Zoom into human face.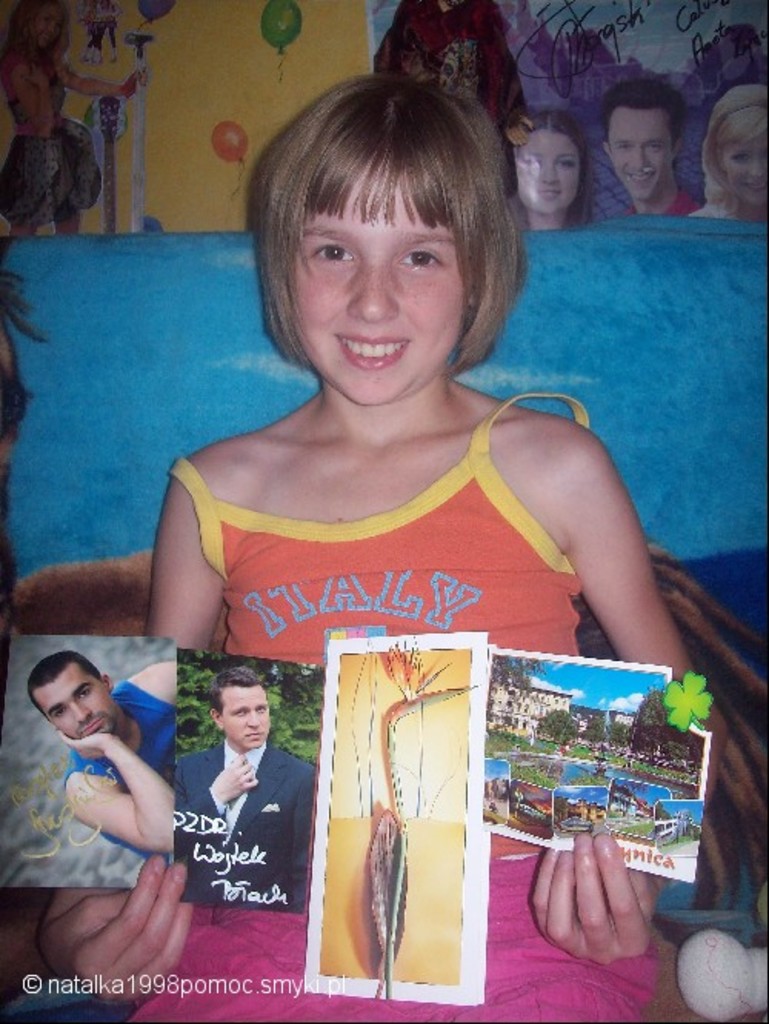
Zoom target: (x1=286, y1=157, x2=471, y2=411).
